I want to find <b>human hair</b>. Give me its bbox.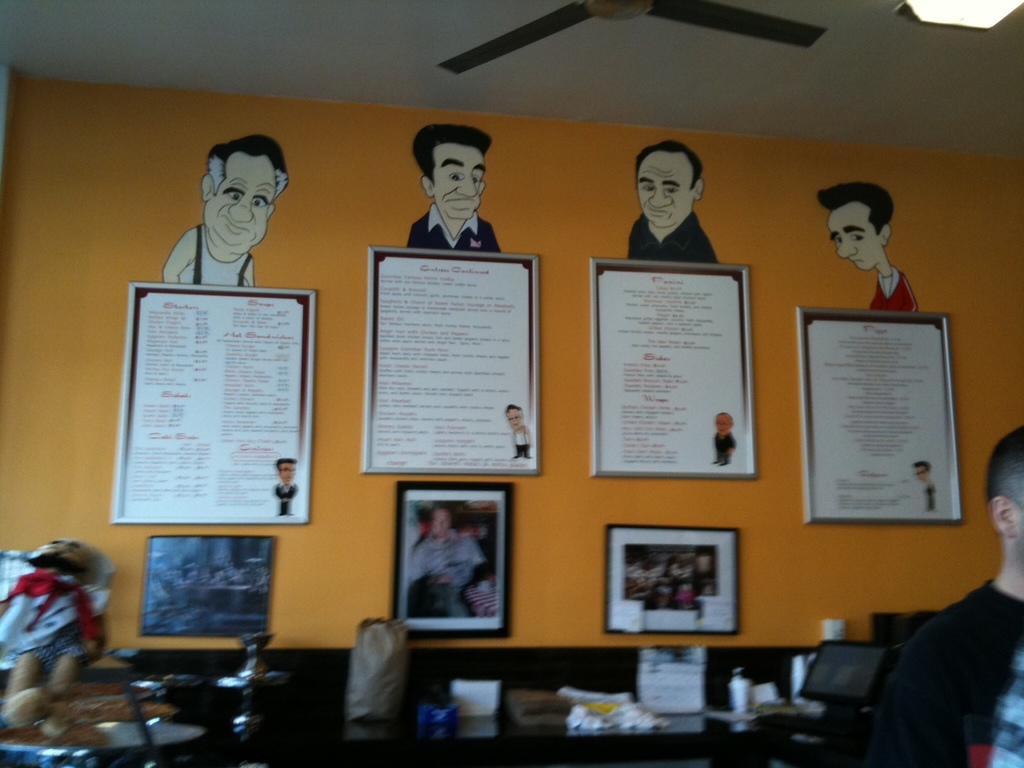
274/458/295/472.
